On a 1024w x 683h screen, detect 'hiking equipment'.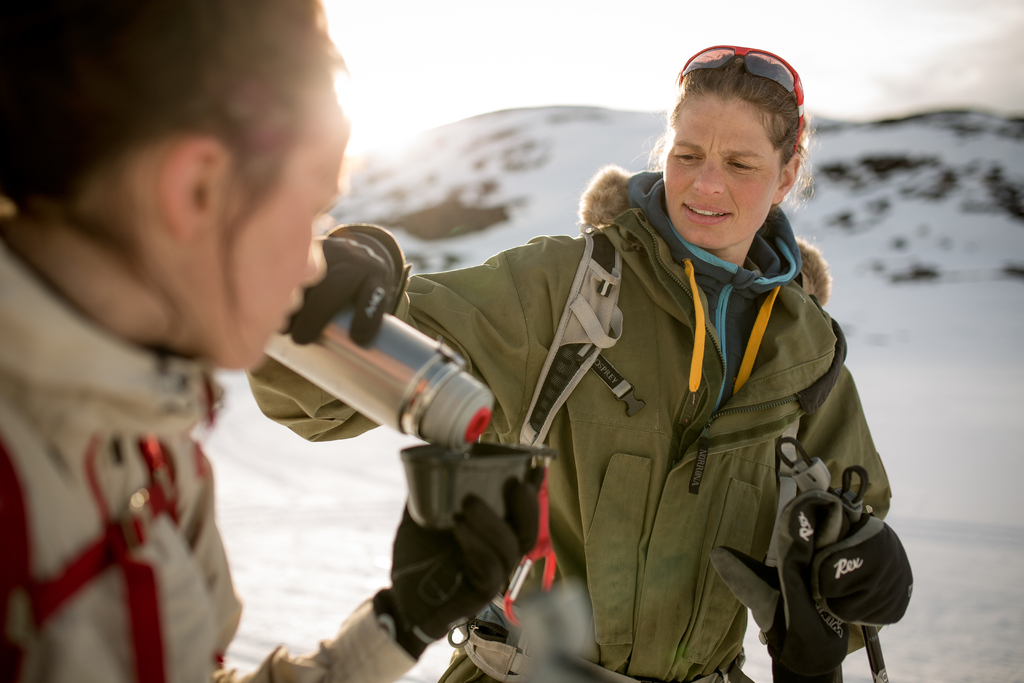
279/226/394/350.
